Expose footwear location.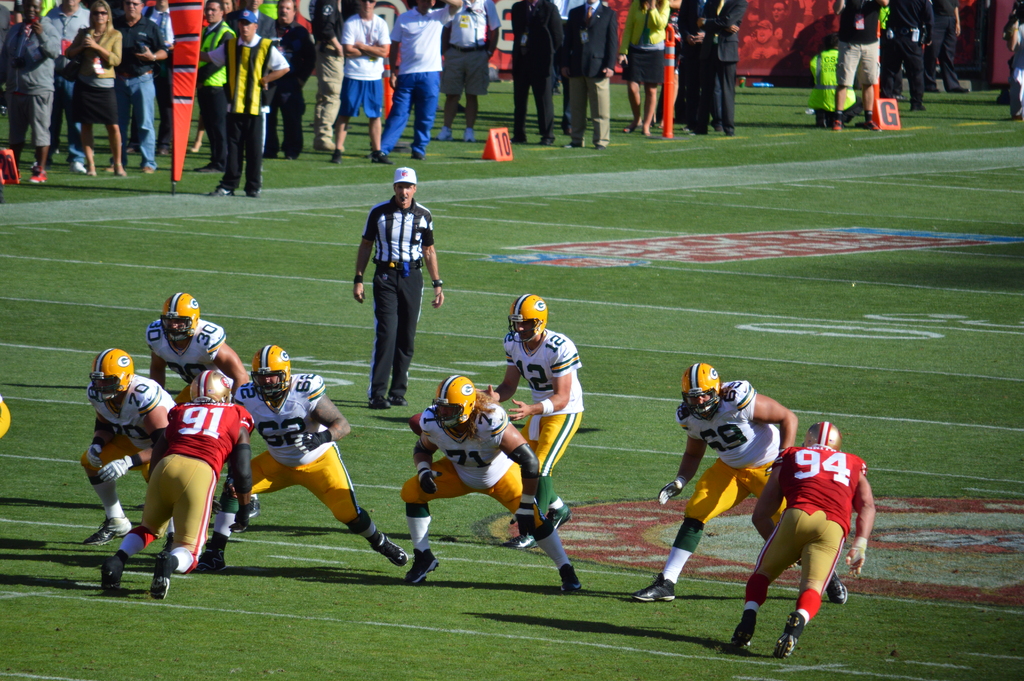
Exposed at left=561, top=565, right=588, bottom=593.
